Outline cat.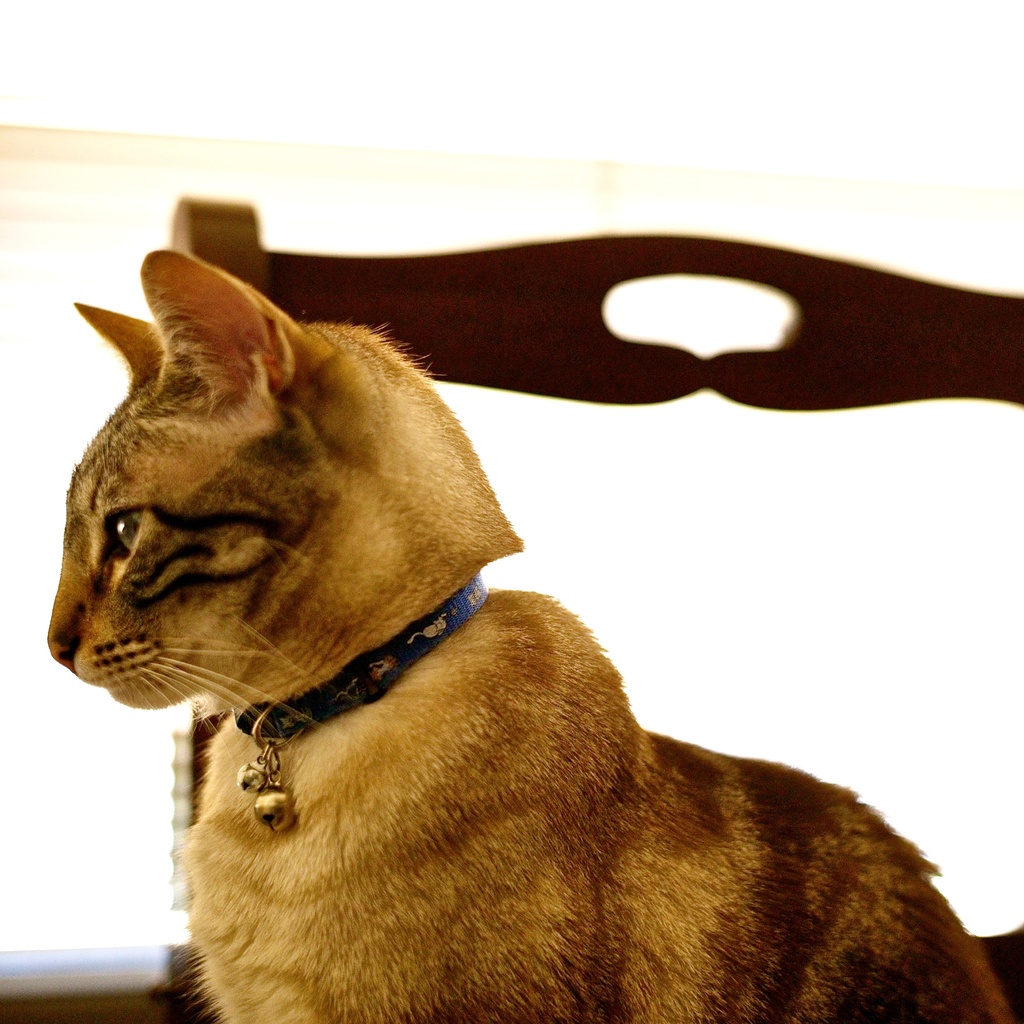
Outline: box(42, 245, 1015, 1023).
